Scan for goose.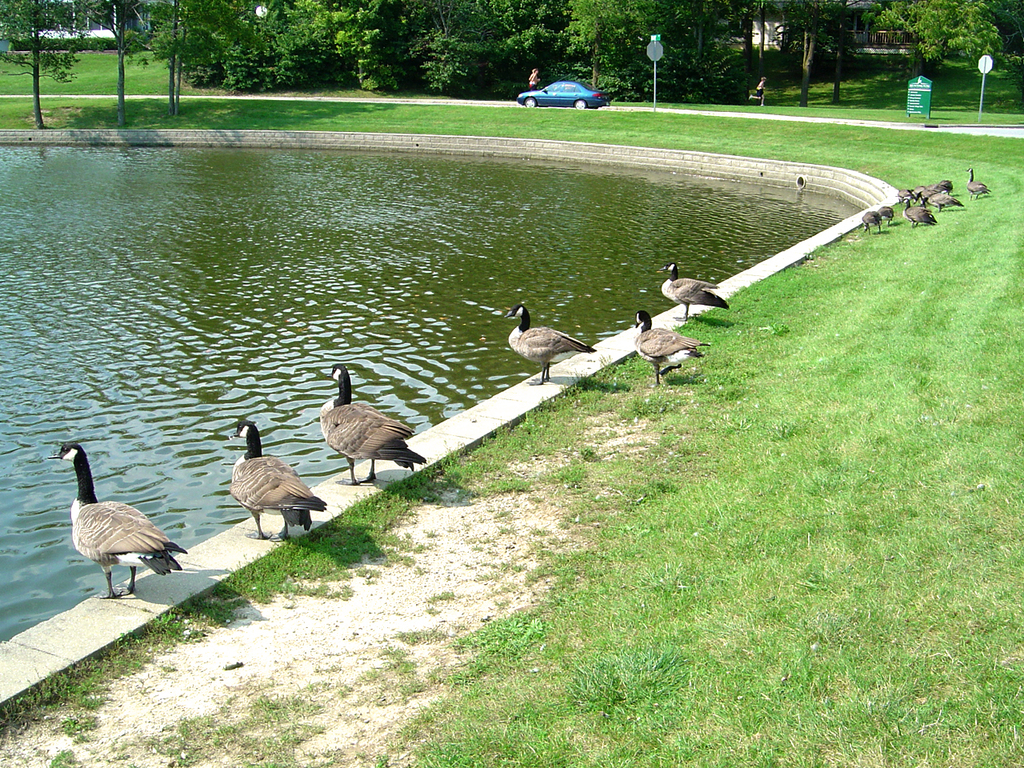
Scan result: bbox=[209, 411, 327, 538].
